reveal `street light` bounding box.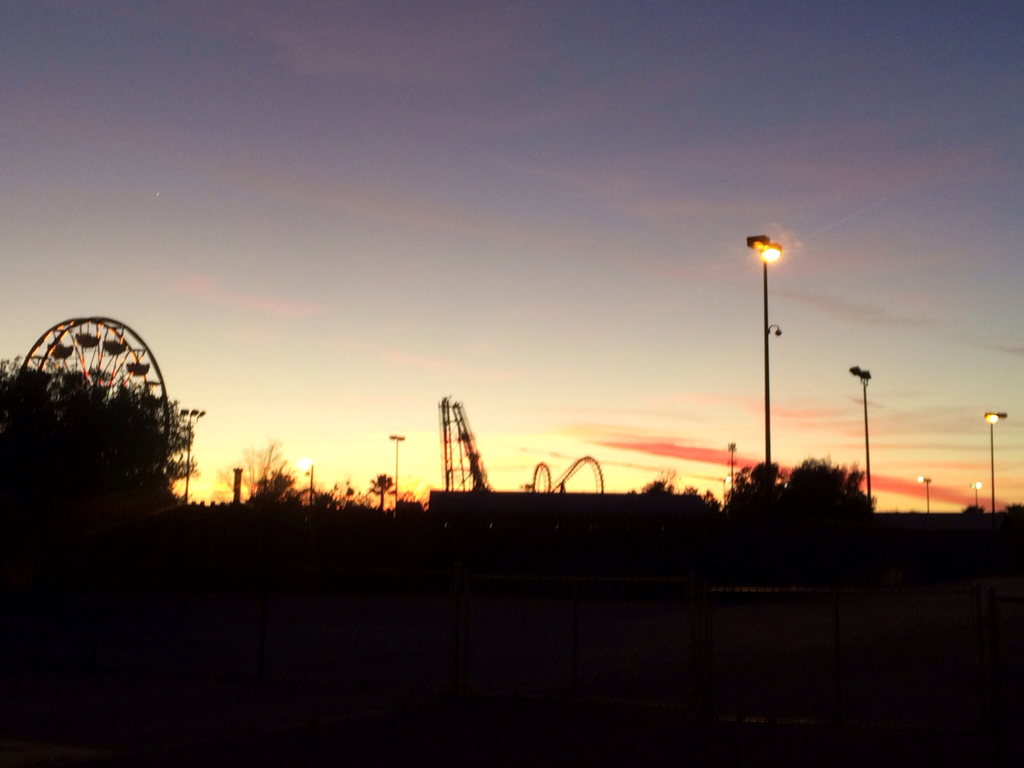
Revealed: select_region(969, 479, 985, 516).
